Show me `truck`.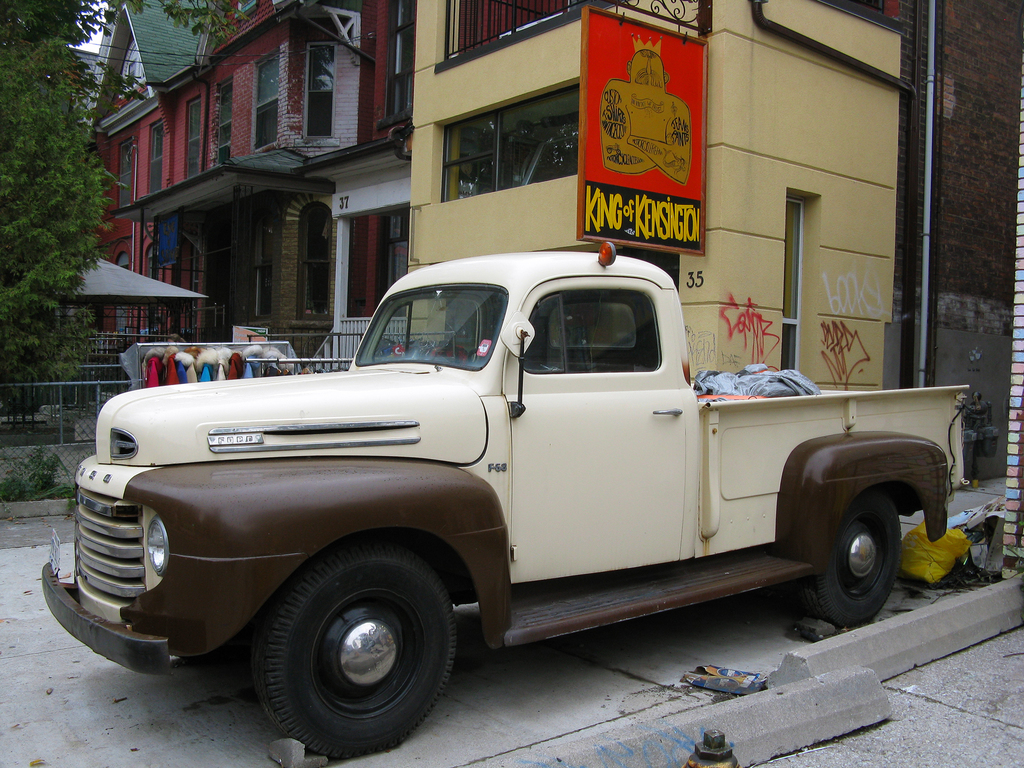
`truck` is here: [60,251,996,729].
